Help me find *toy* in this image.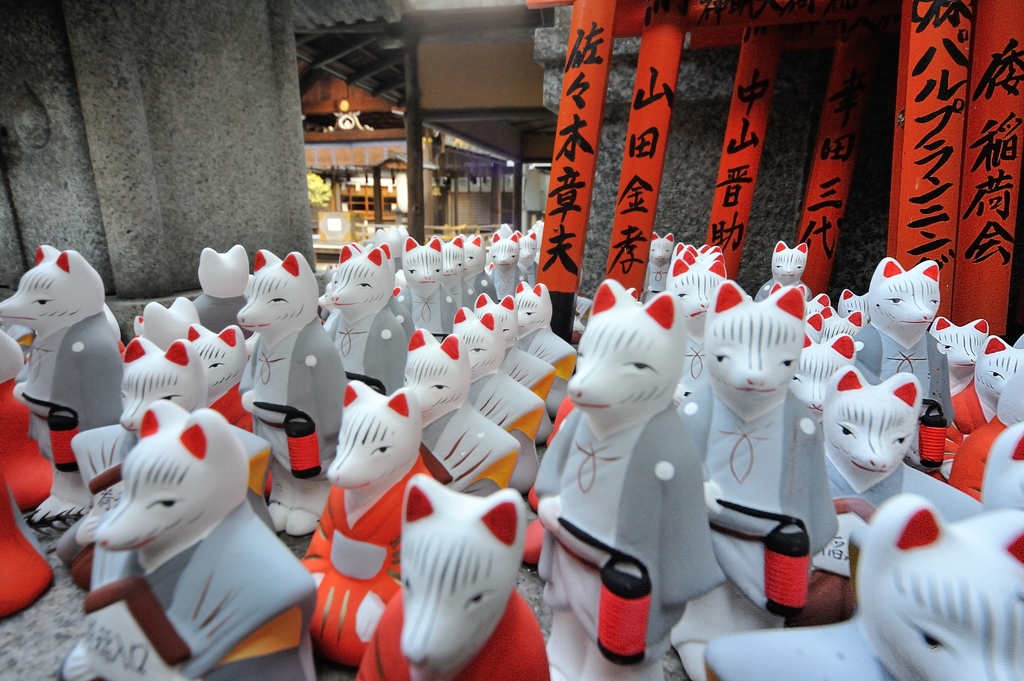
Found it: {"left": 189, "top": 322, "right": 253, "bottom": 437}.
